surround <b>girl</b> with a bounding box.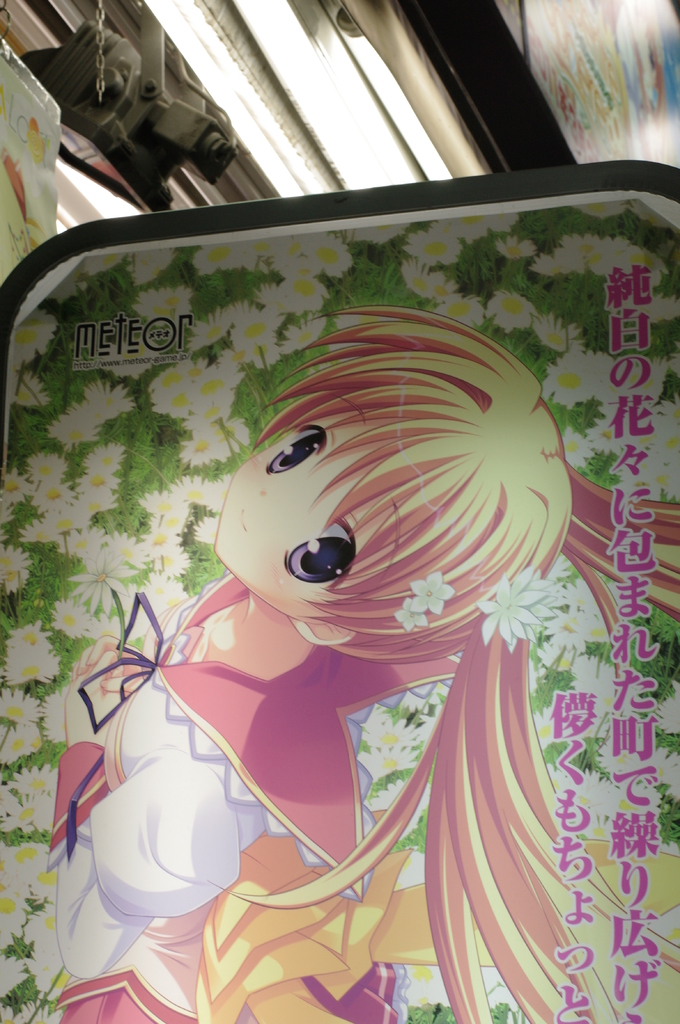
54:305:677:1022.
